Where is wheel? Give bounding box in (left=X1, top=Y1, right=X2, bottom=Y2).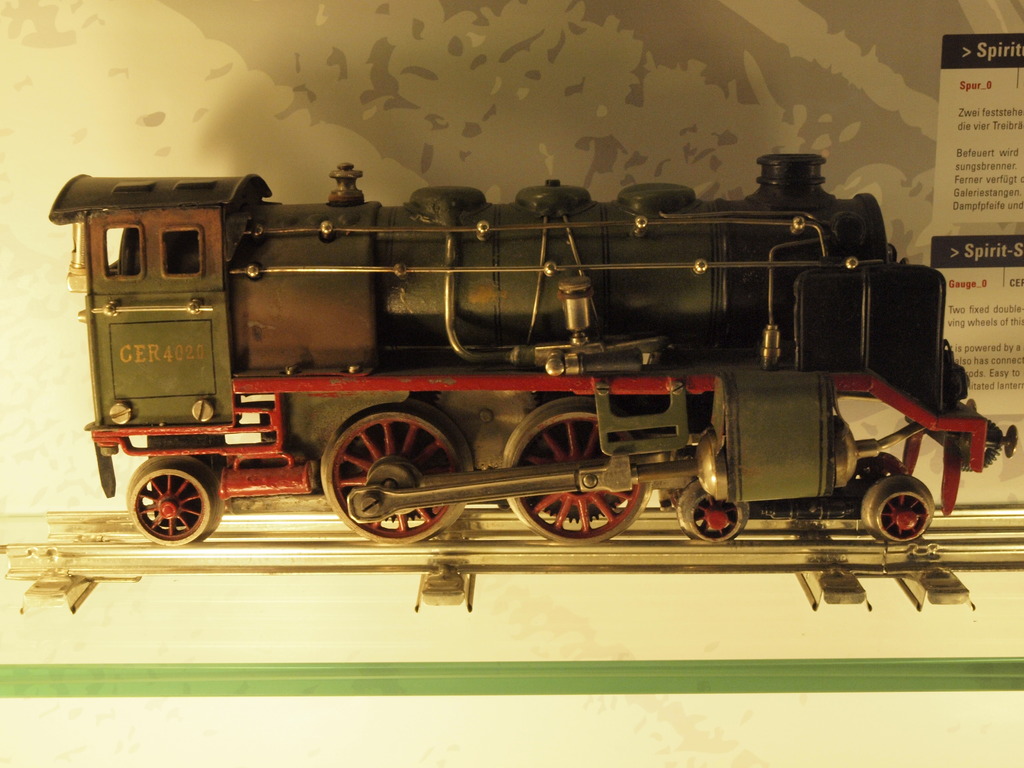
(left=676, top=479, right=749, bottom=543).
